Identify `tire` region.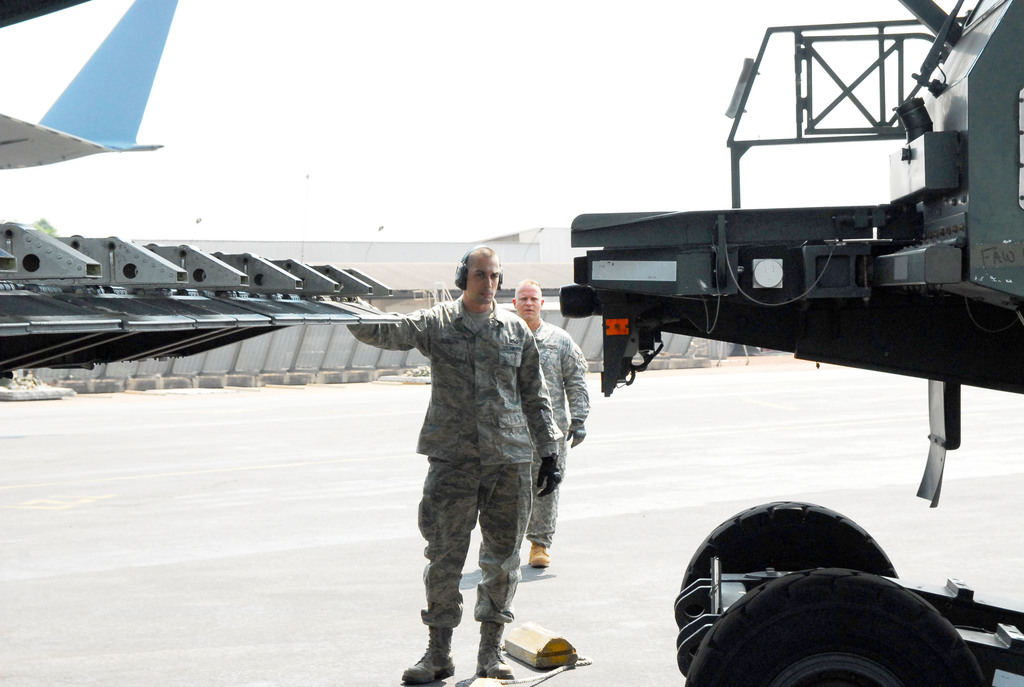
Region: (left=692, top=558, right=974, bottom=681).
